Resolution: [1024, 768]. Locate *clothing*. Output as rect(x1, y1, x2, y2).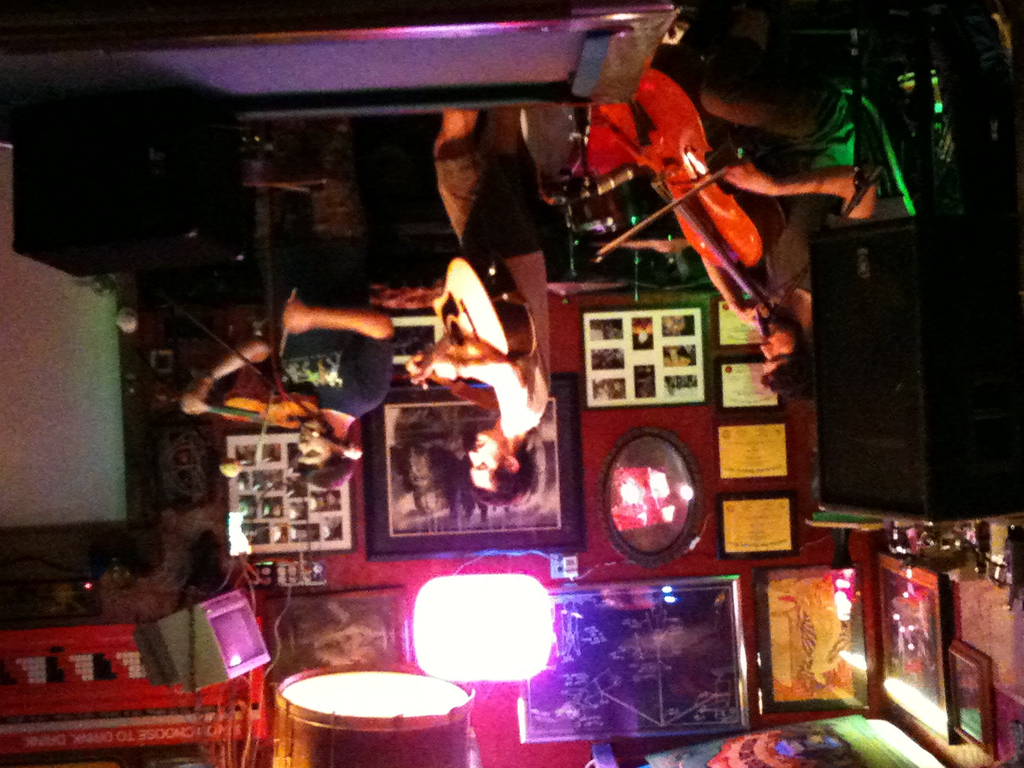
rect(436, 106, 554, 435).
